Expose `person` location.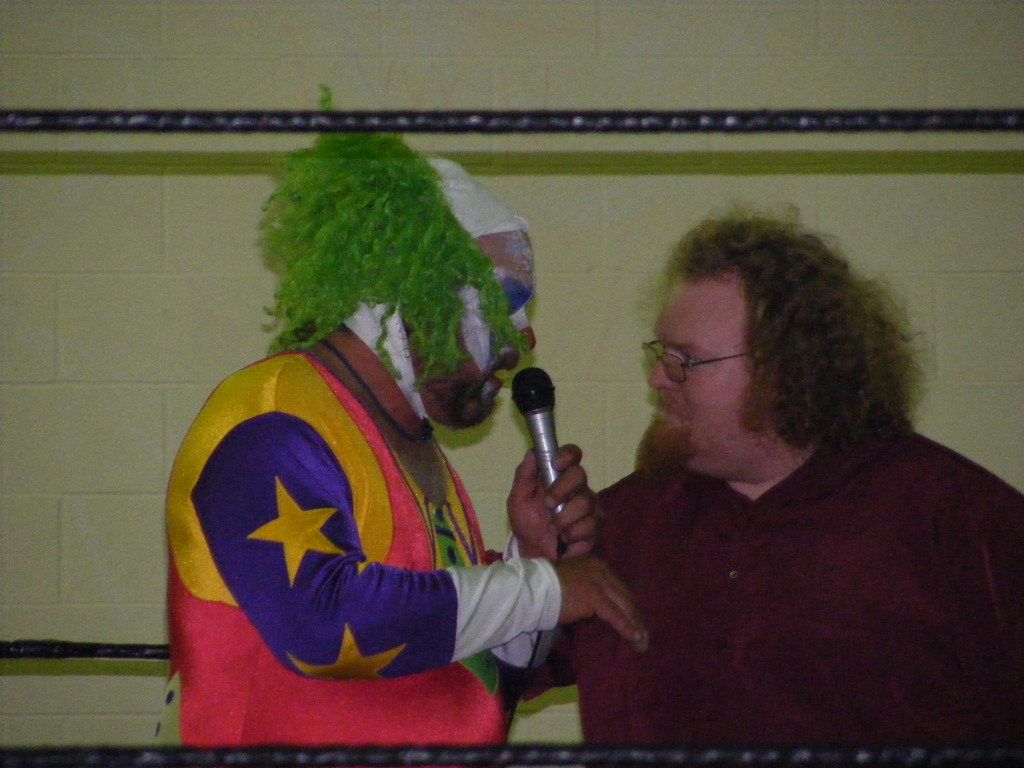
Exposed at 583/213/1023/767.
